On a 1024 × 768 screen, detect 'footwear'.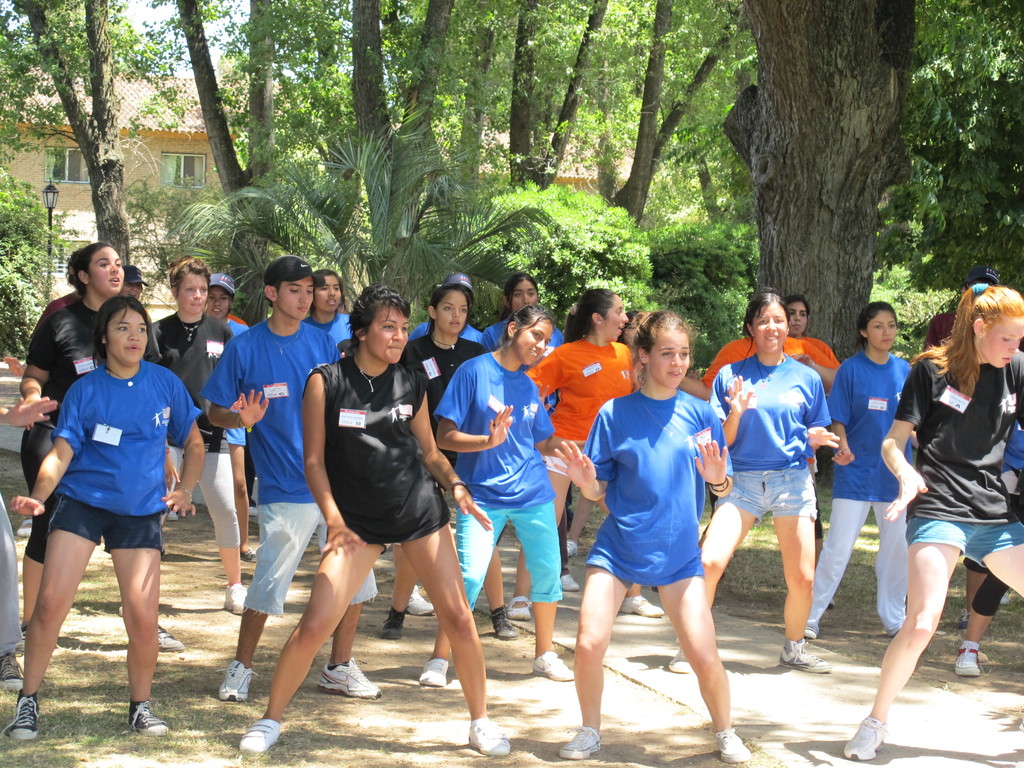
318/656/385/698.
